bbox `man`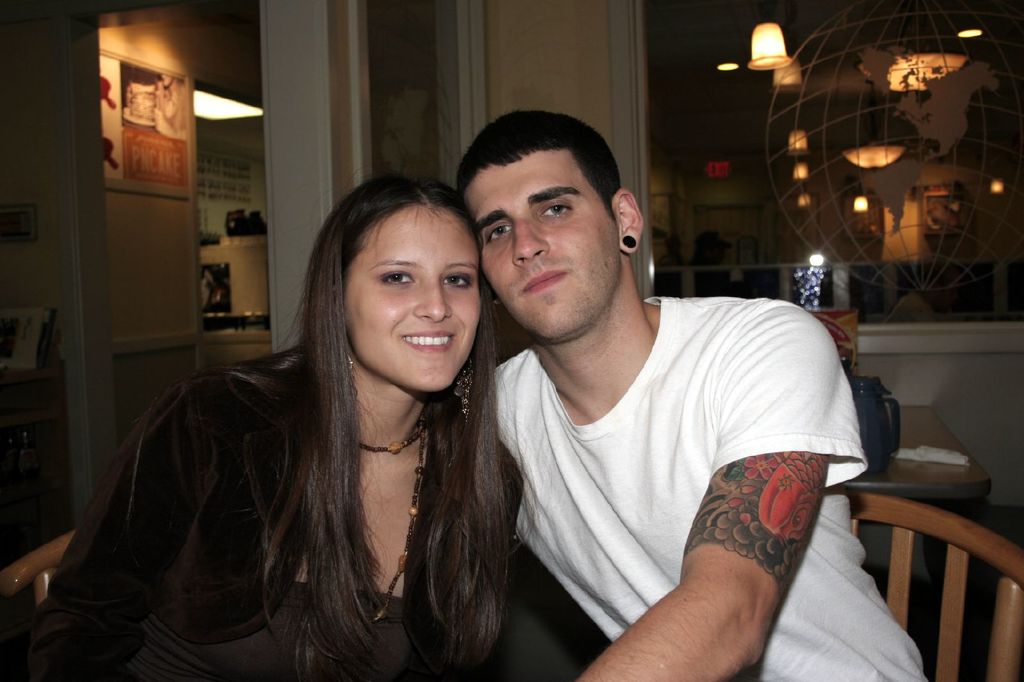
locate(554, 129, 954, 680)
